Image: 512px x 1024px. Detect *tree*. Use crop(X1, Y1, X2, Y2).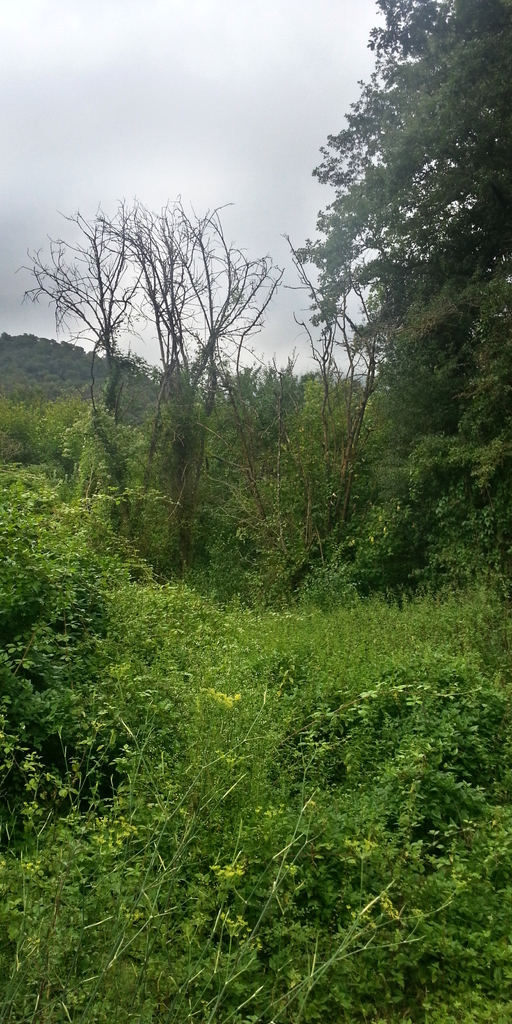
crop(7, 191, 273, 574).
